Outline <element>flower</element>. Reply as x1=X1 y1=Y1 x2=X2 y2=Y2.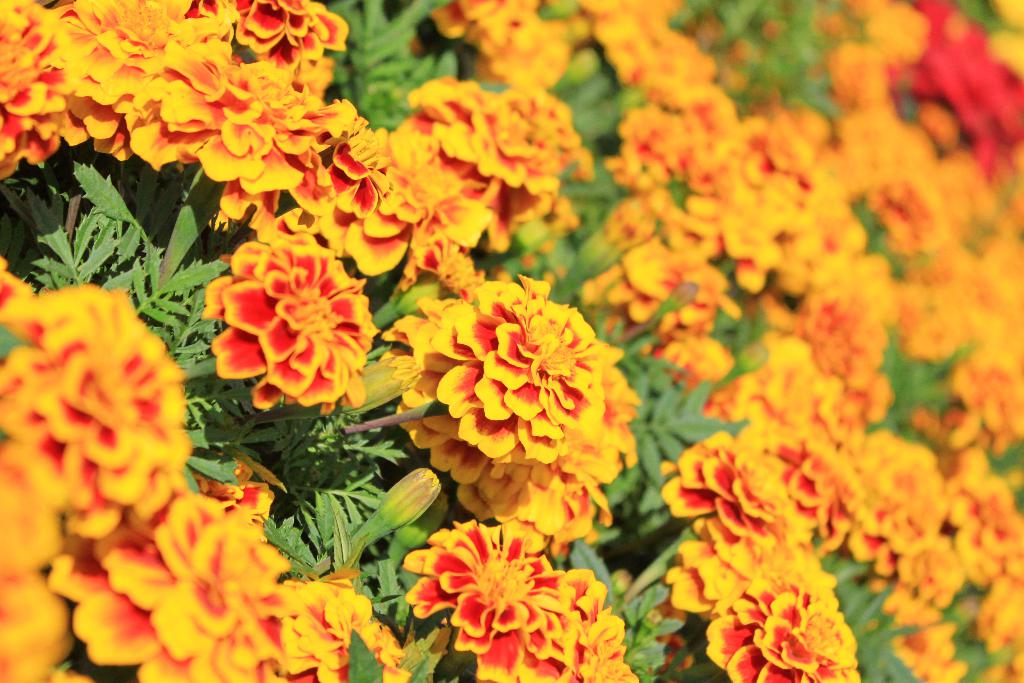
x1=401 y1=527 x2=618 y2=664.
